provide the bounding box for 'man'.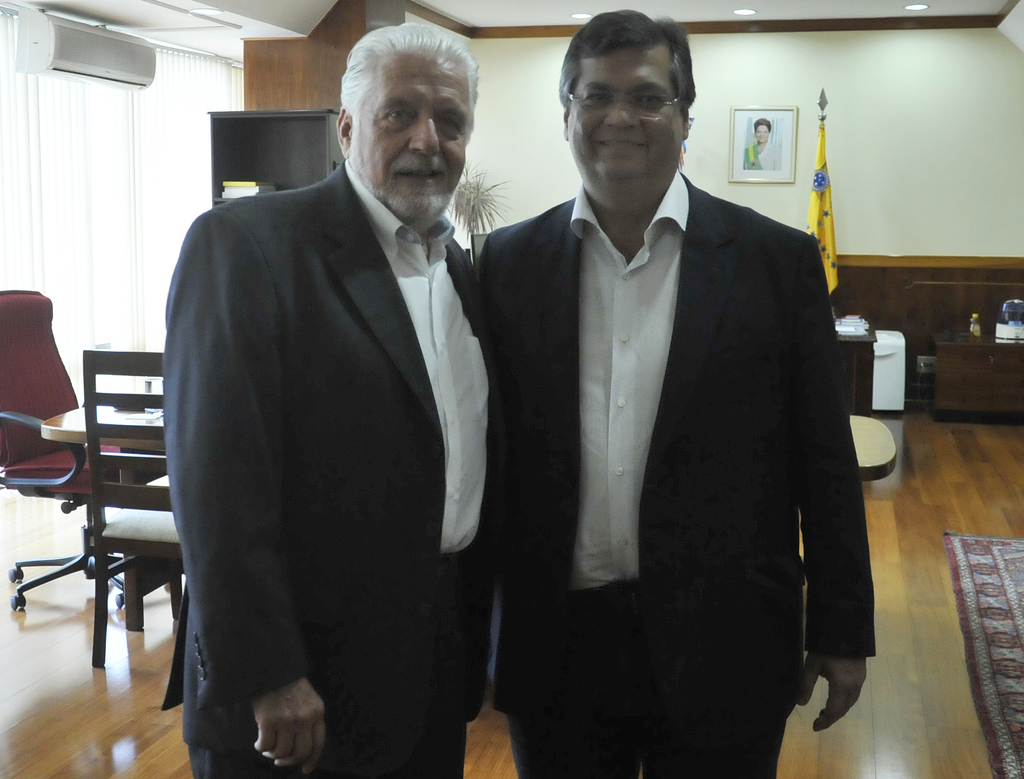
(468,7,879,778).
